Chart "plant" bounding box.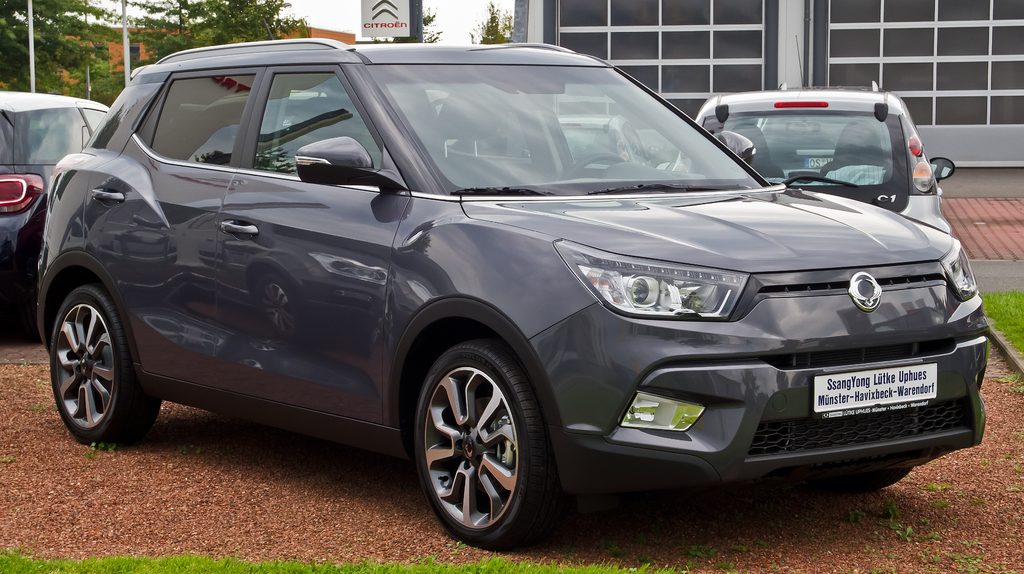
Charted: [895,518,913,541].
